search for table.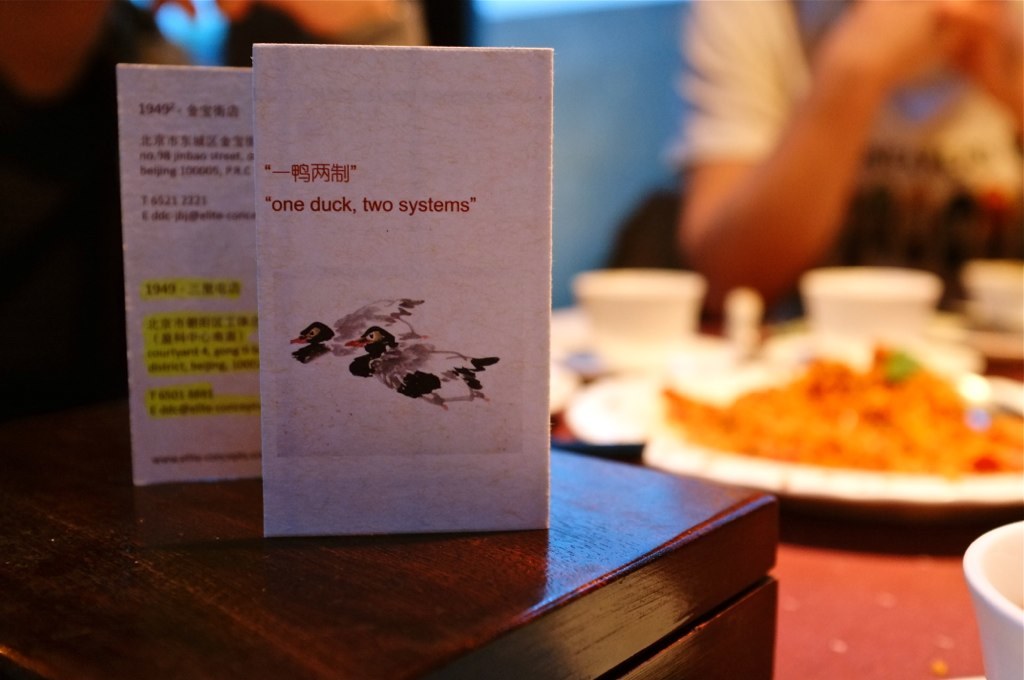
Found at <region>547, 319, 1023, 679</region>.
